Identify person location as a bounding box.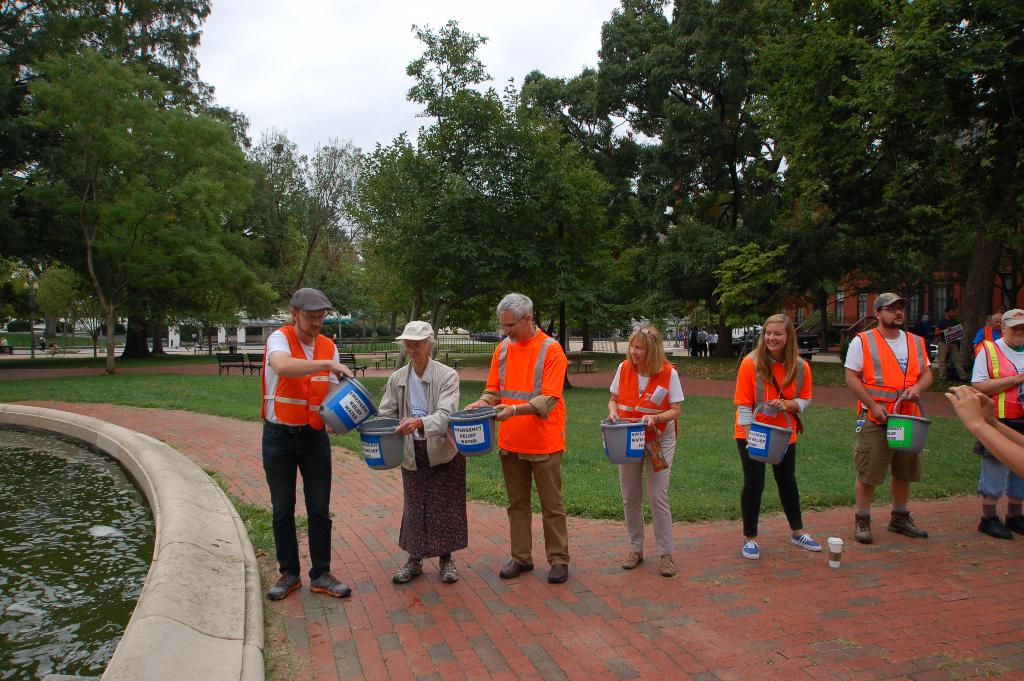
<bbox>945, 389, 1023, 475</bbox>.
